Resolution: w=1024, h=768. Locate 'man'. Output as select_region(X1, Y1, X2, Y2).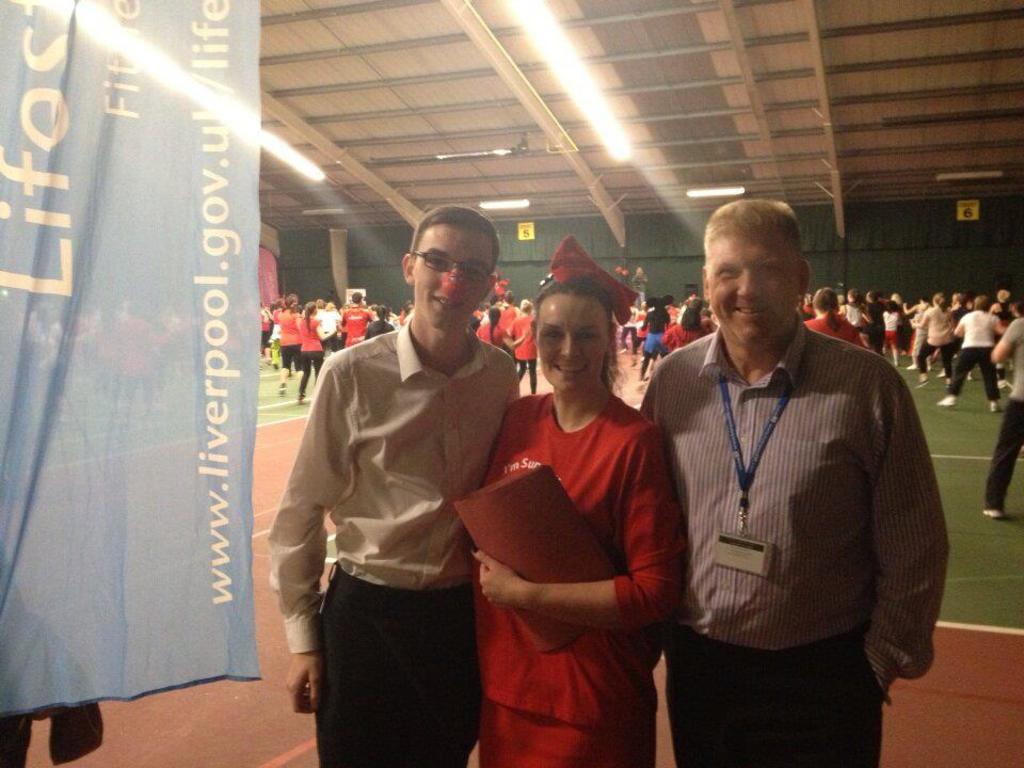
select_region(643, 208, 947, 759).
